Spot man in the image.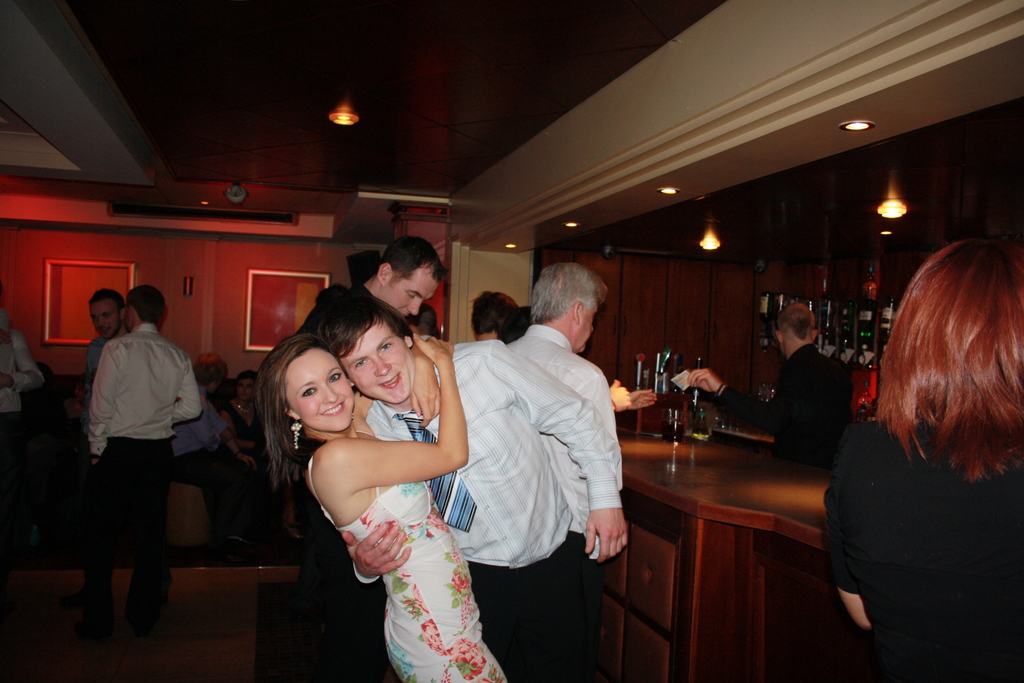
man found at [84,288,130,431].
